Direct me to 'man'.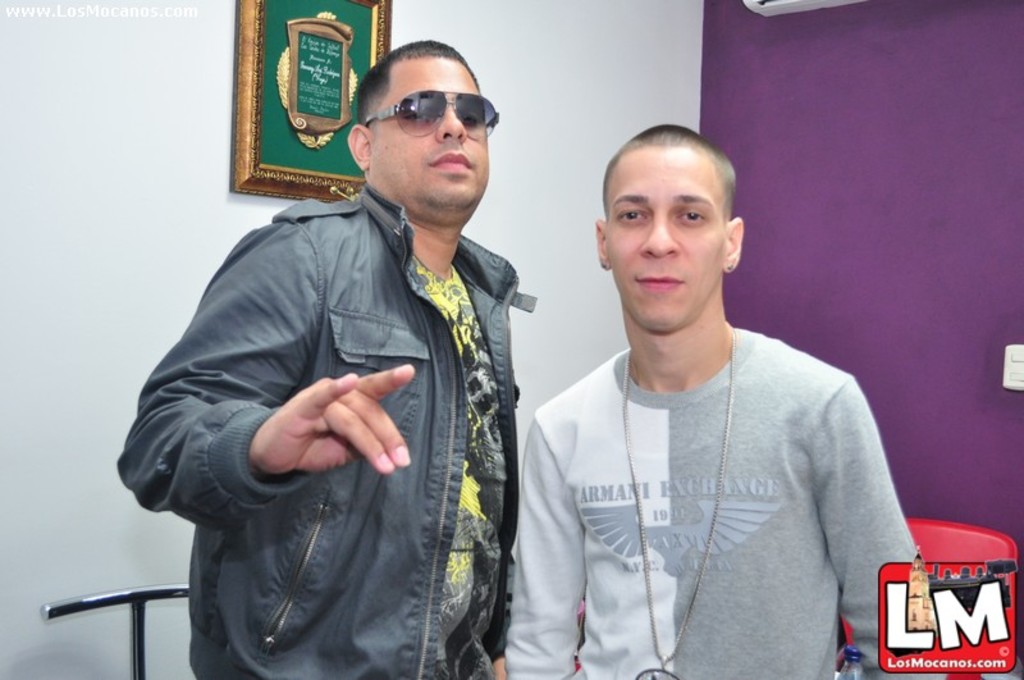
Direction: pyautogui.locateOnScreen(503, 117, 931, 679).
